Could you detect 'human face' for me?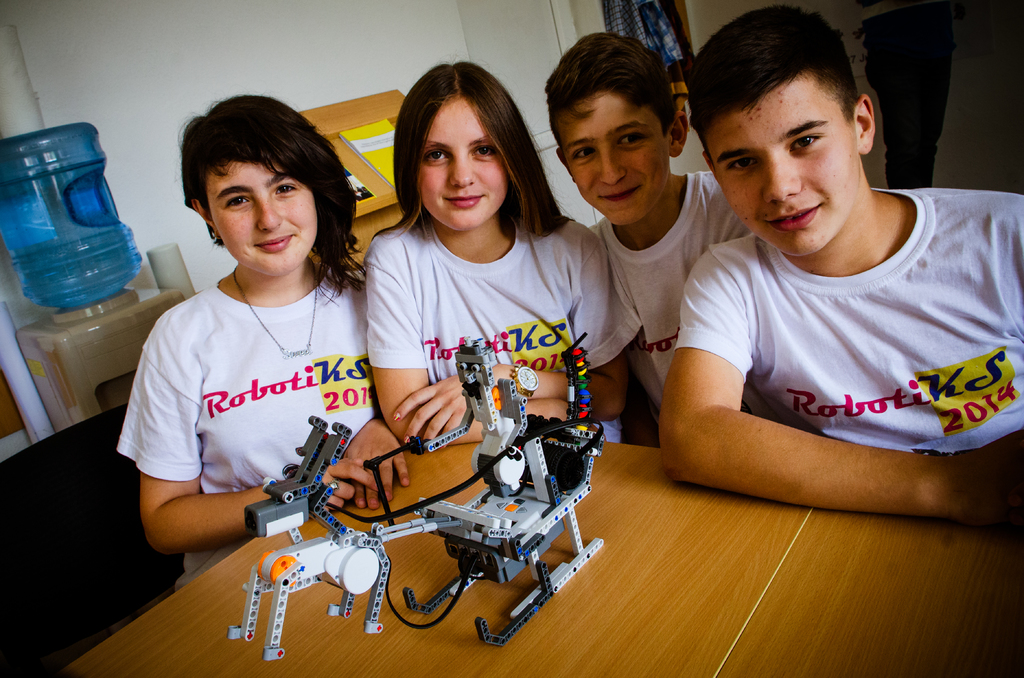
Detection result: (205, 161, 320, 276).
